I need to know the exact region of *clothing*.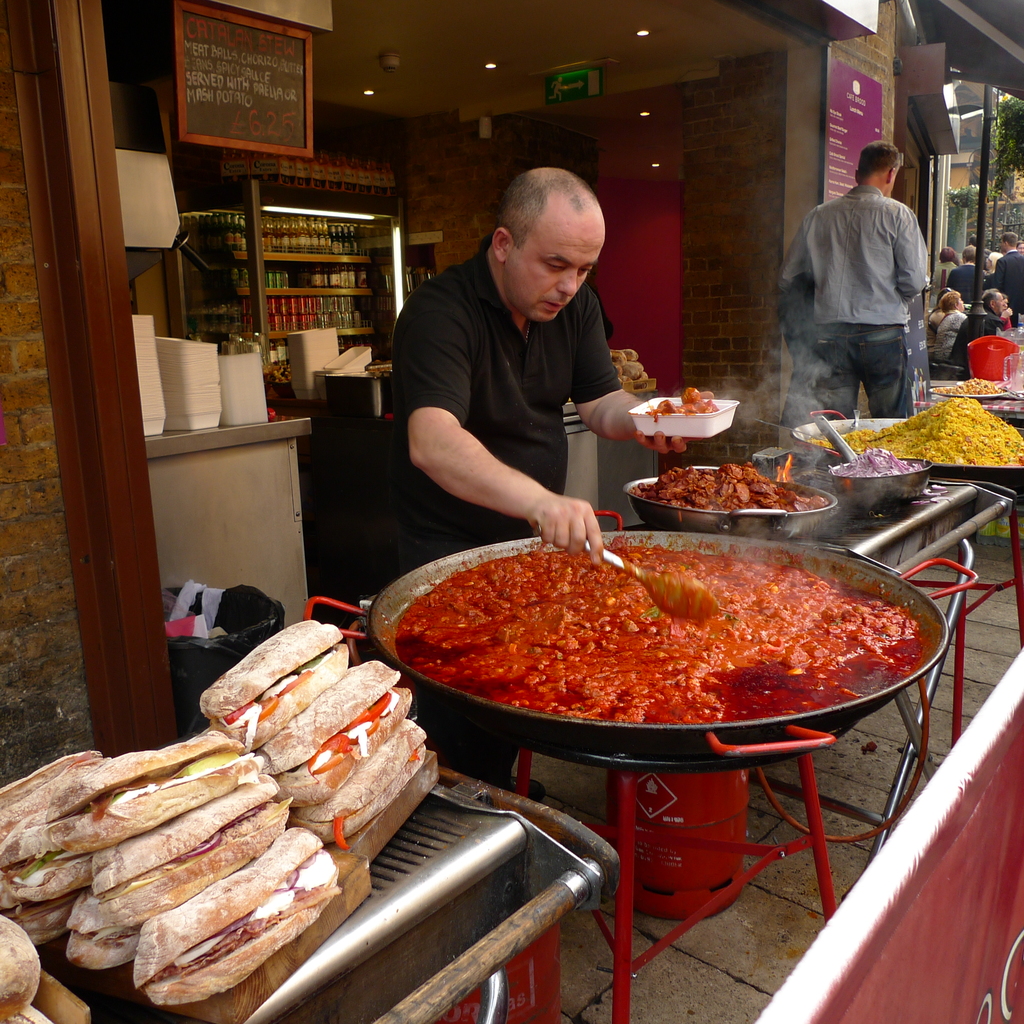
Region: pyautogui.locateOnScreen(935, 259, 958, 283).
